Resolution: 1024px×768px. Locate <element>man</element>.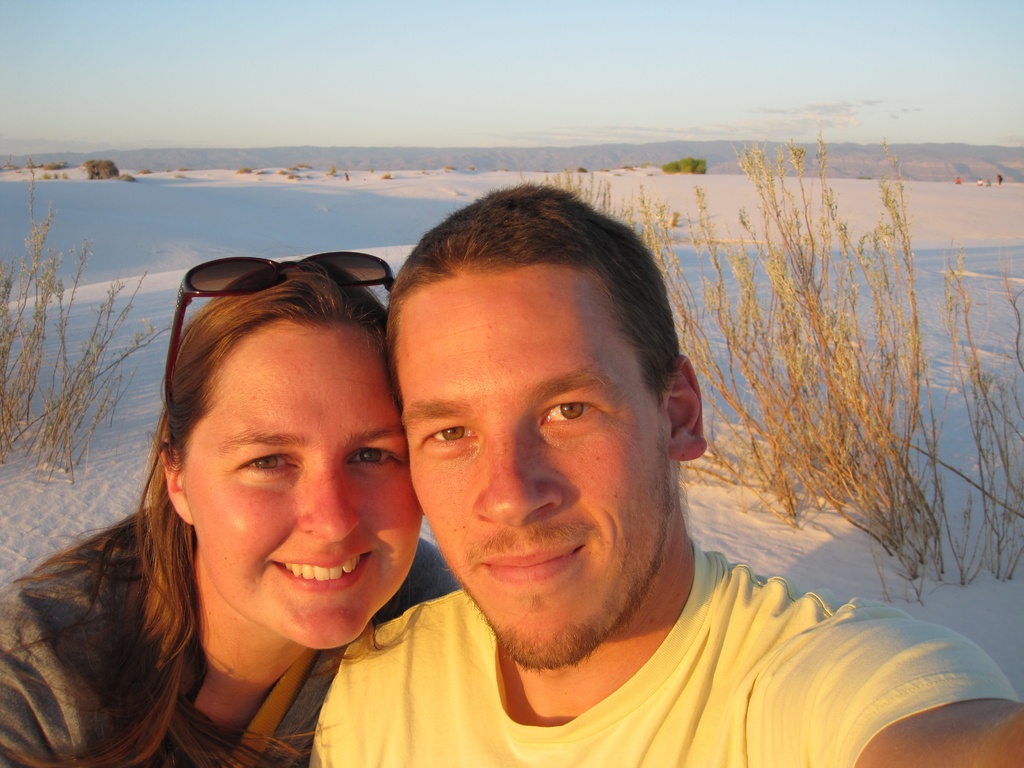
pyautogui.locateOnScreen(275, 196, 931, 759).
